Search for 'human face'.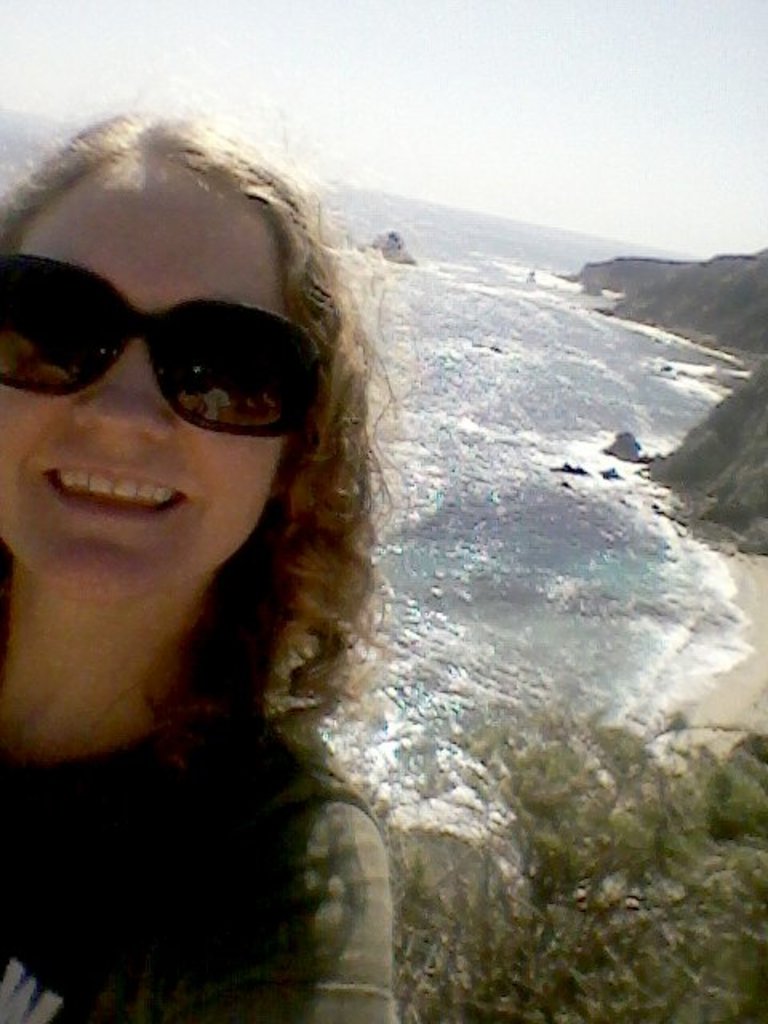
Found at bbox=[0, 155, 283, 600].
